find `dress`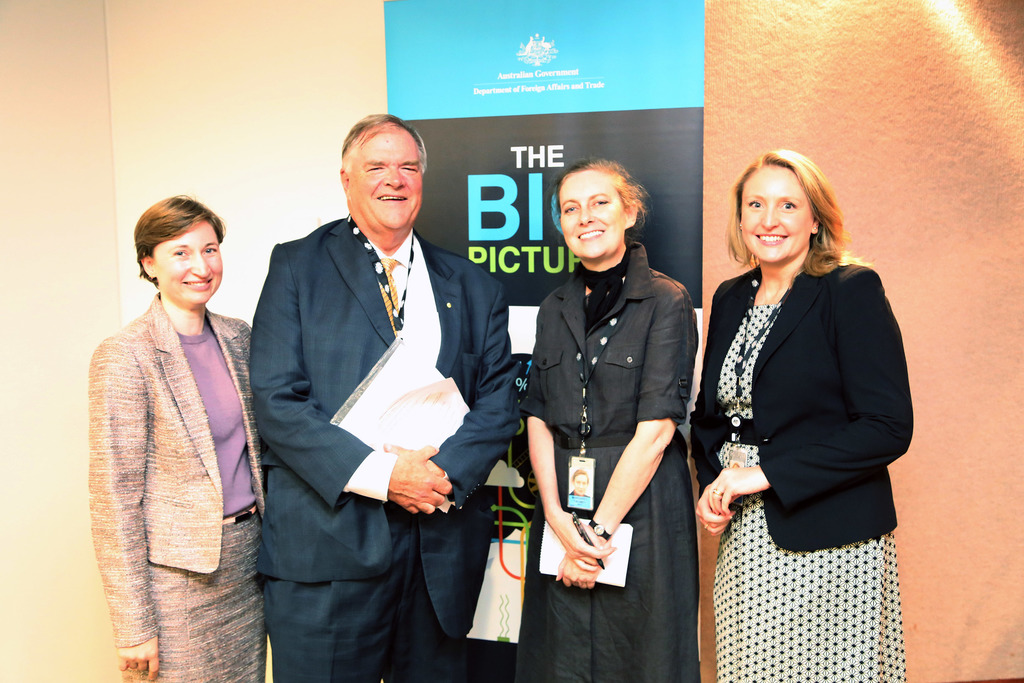
<box>520,240,704,671</box>
